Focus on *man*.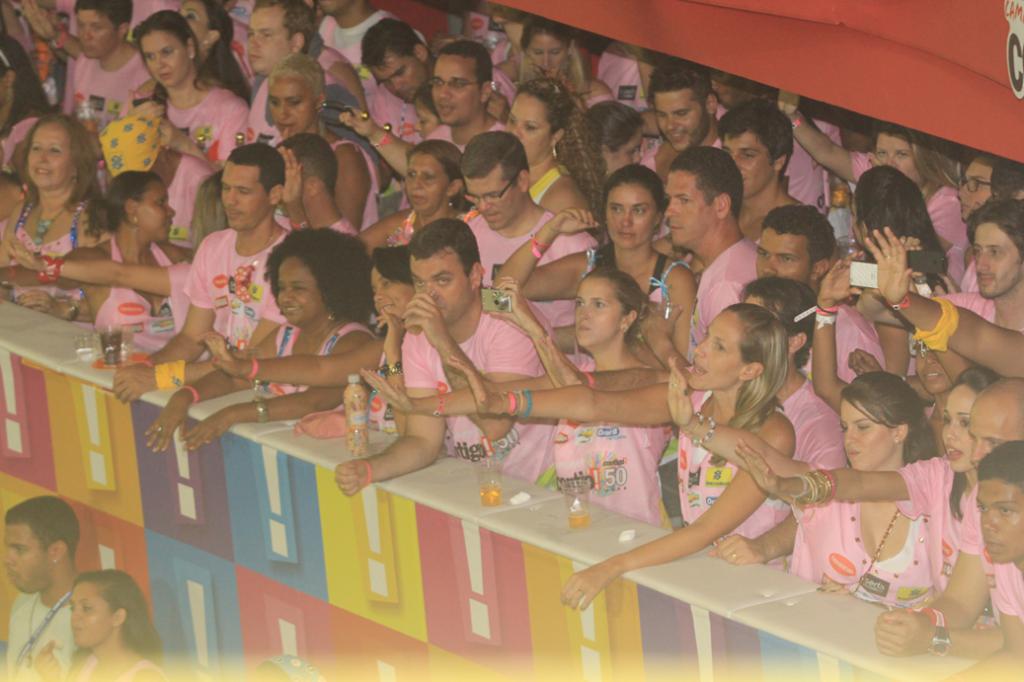
Focused at Rect(756, 207, 885, 376).
